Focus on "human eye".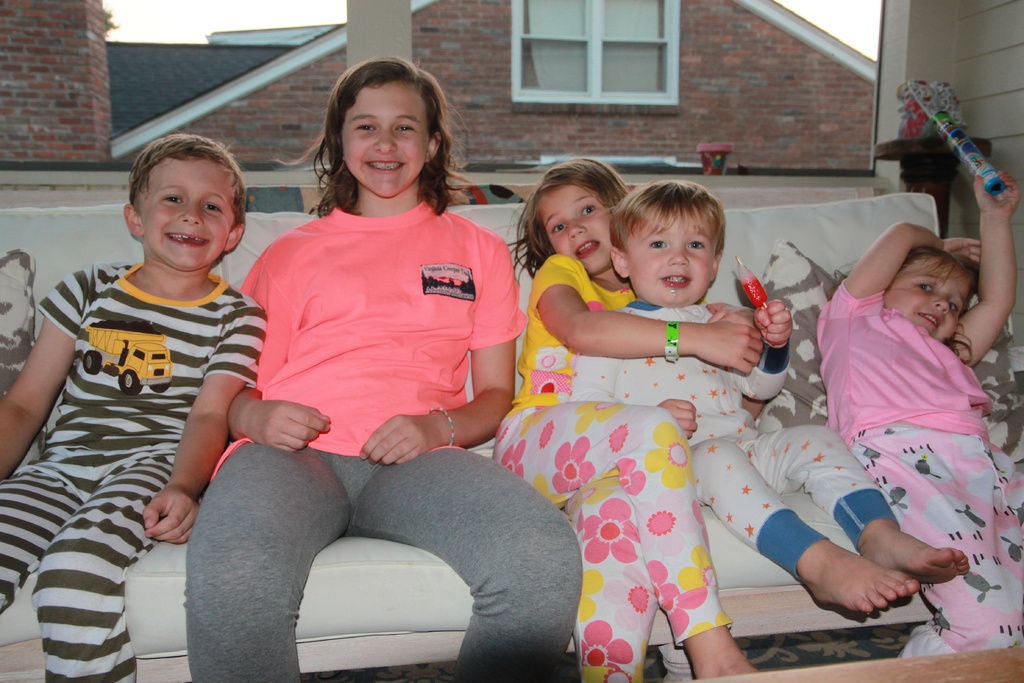
Focused at (x1=580, y1=202, x2=597, y2=216).
